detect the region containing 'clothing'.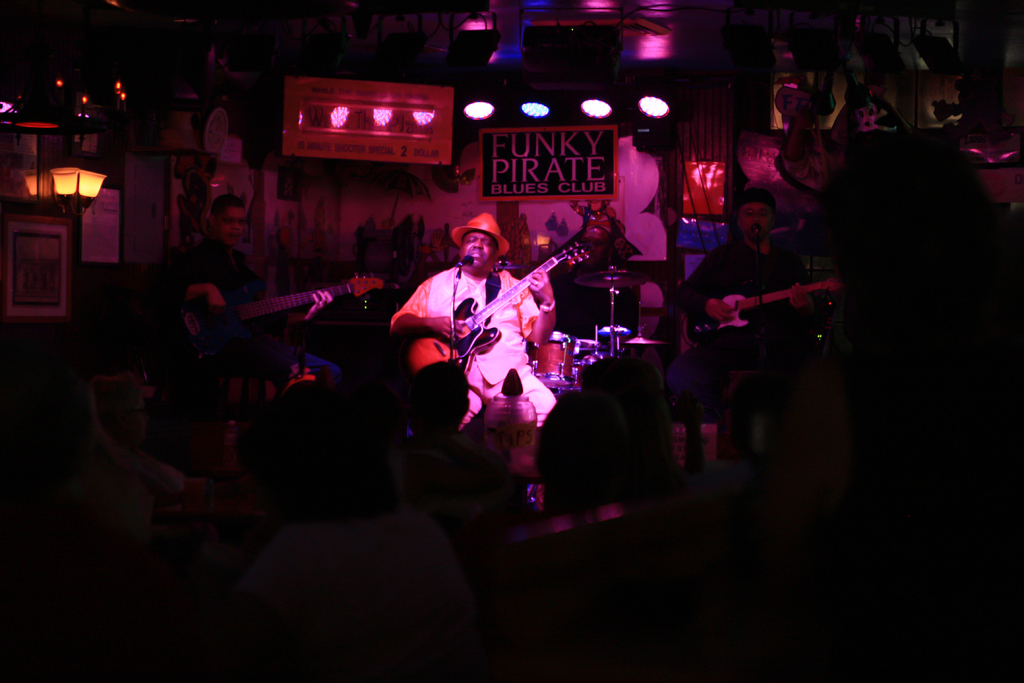
397, 217, 552, 418.
